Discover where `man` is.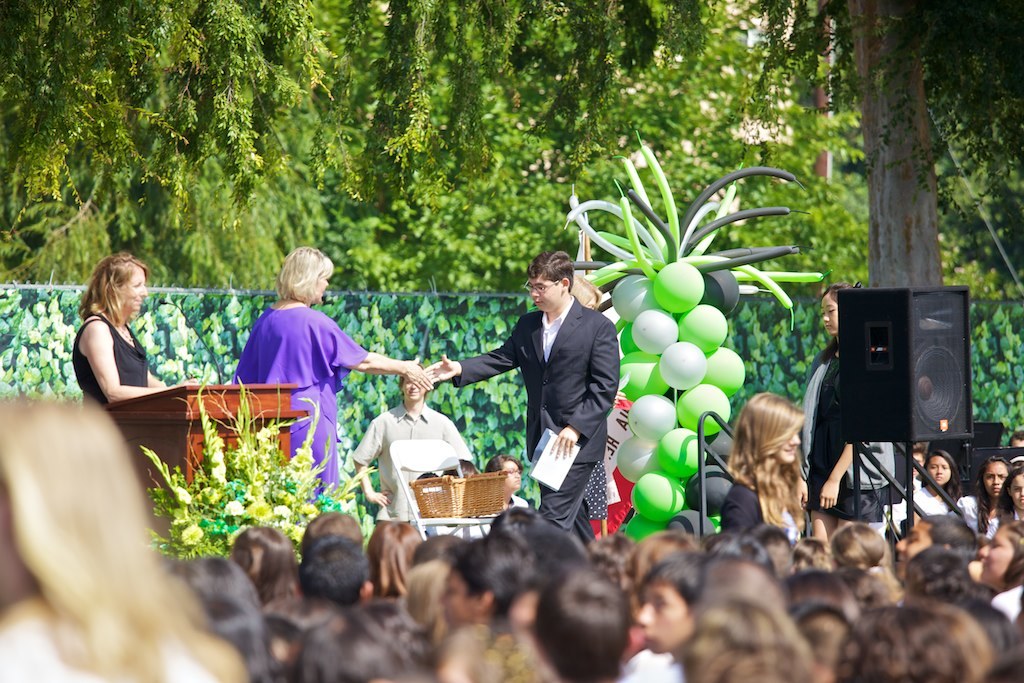
Discovered at {"left": 446, "top": 245, "right": 626, "bottom": 527}.
